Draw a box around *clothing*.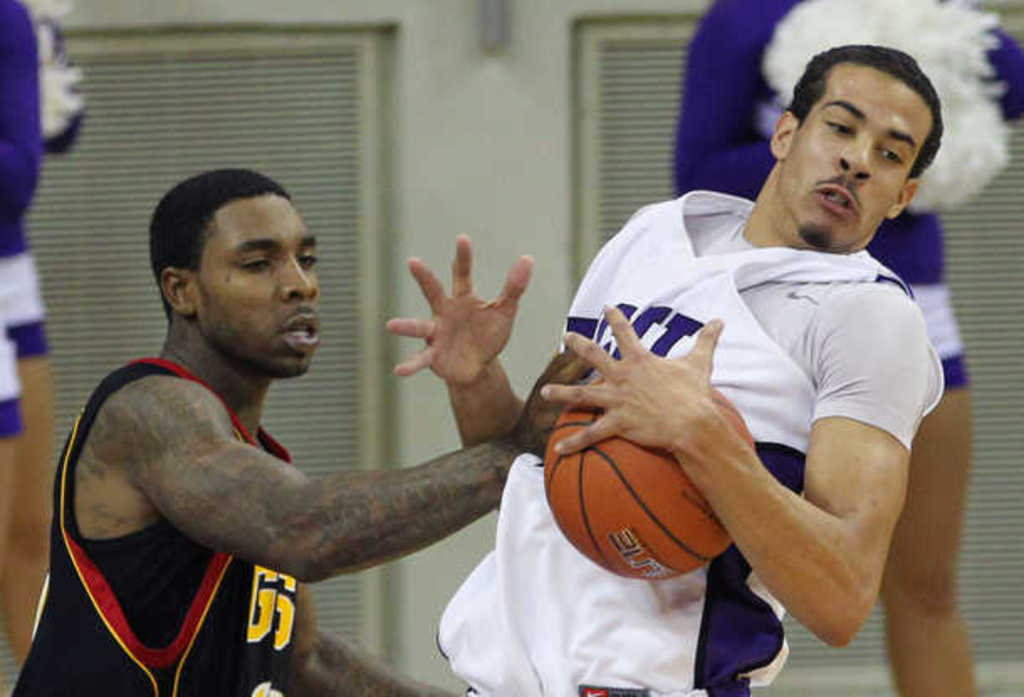
l=0, t=0, r=45, b=433.
